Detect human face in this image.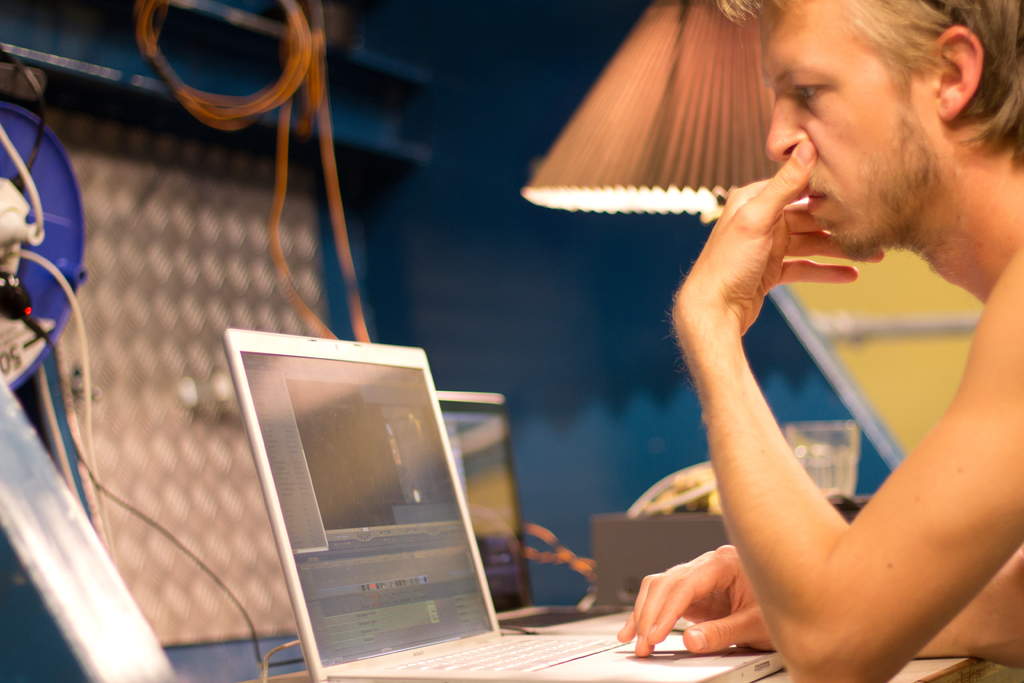
Detection: left=765, top=0, right=945, bottom=272.
